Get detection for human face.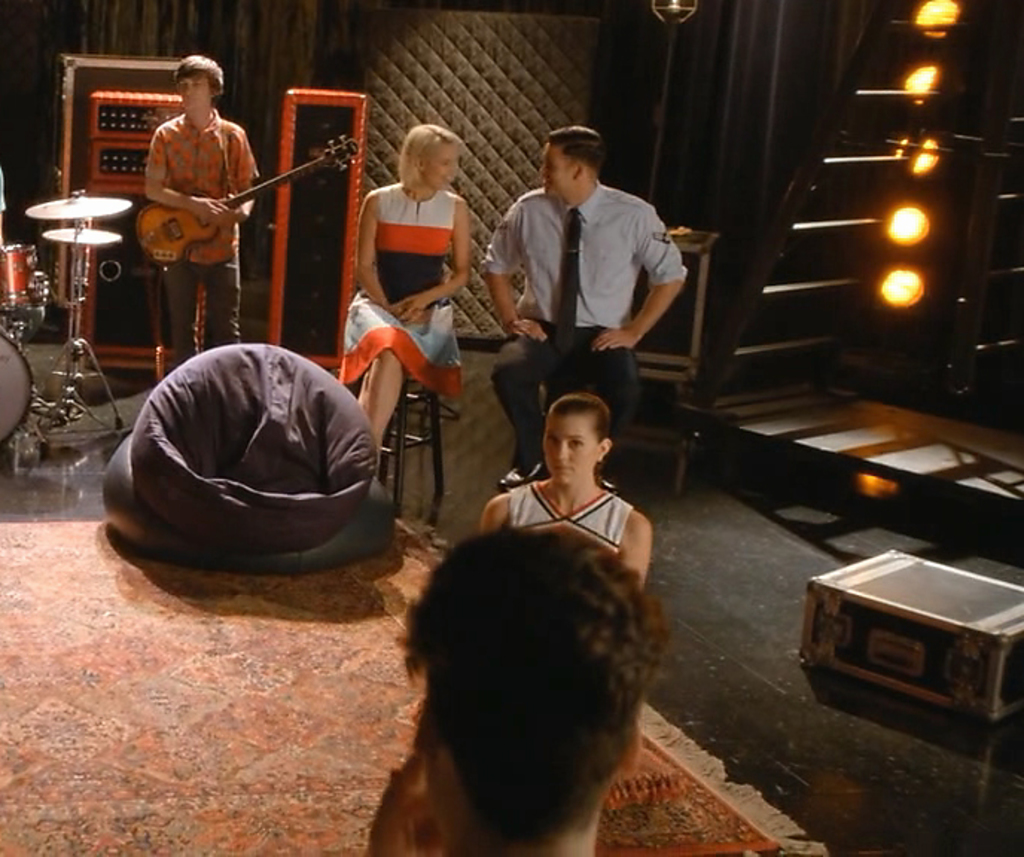
Detection: bbox=(179, 64, 216, 112).
